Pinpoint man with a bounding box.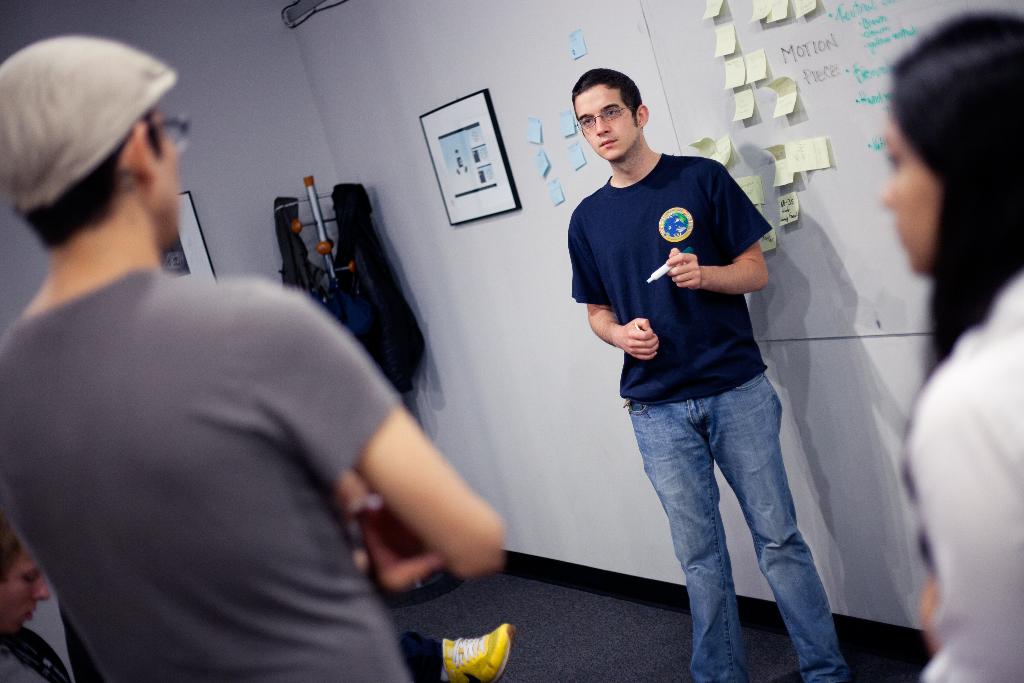
detection(563, 86, 826, 670).
